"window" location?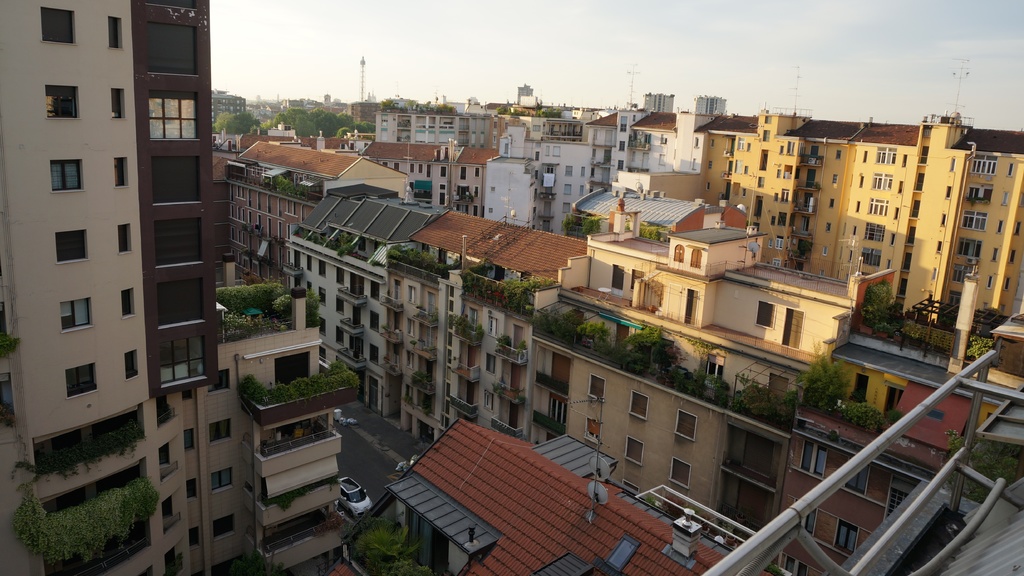
detection(616, 158, 624, 170)
